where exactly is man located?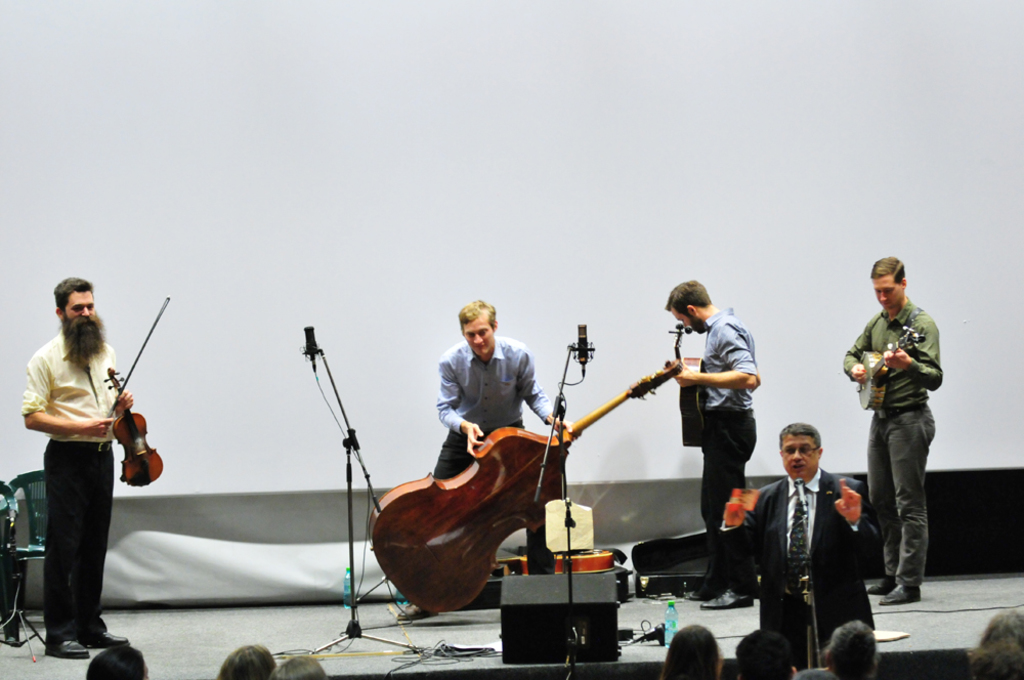
Its bounding box is rect(19, 277, 134, 660).
